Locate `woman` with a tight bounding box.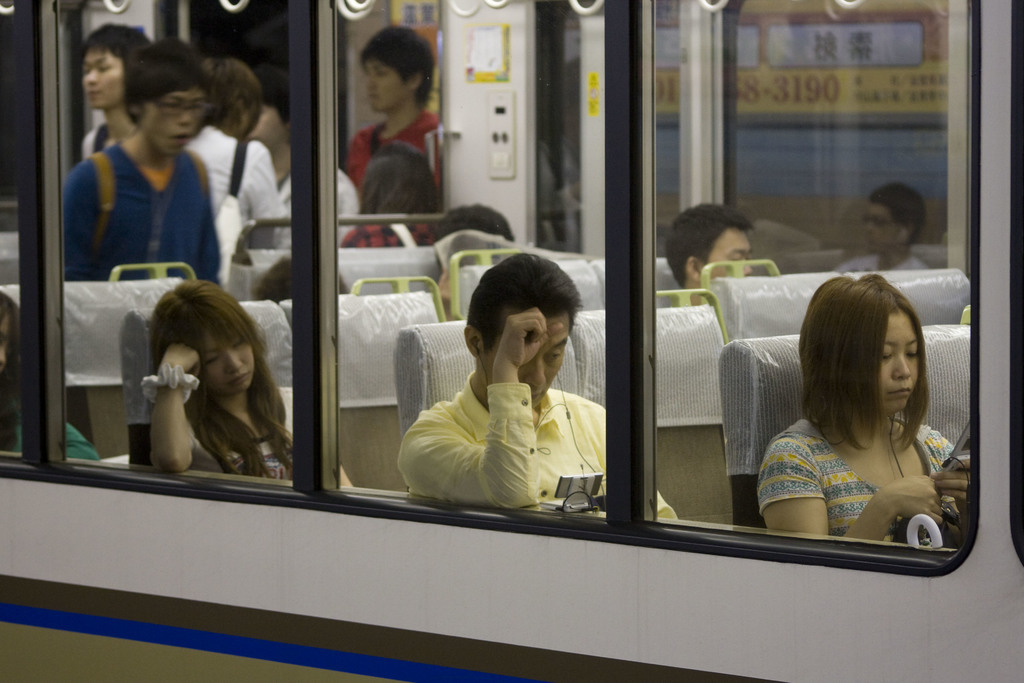
(745, 280, 994, 549).
